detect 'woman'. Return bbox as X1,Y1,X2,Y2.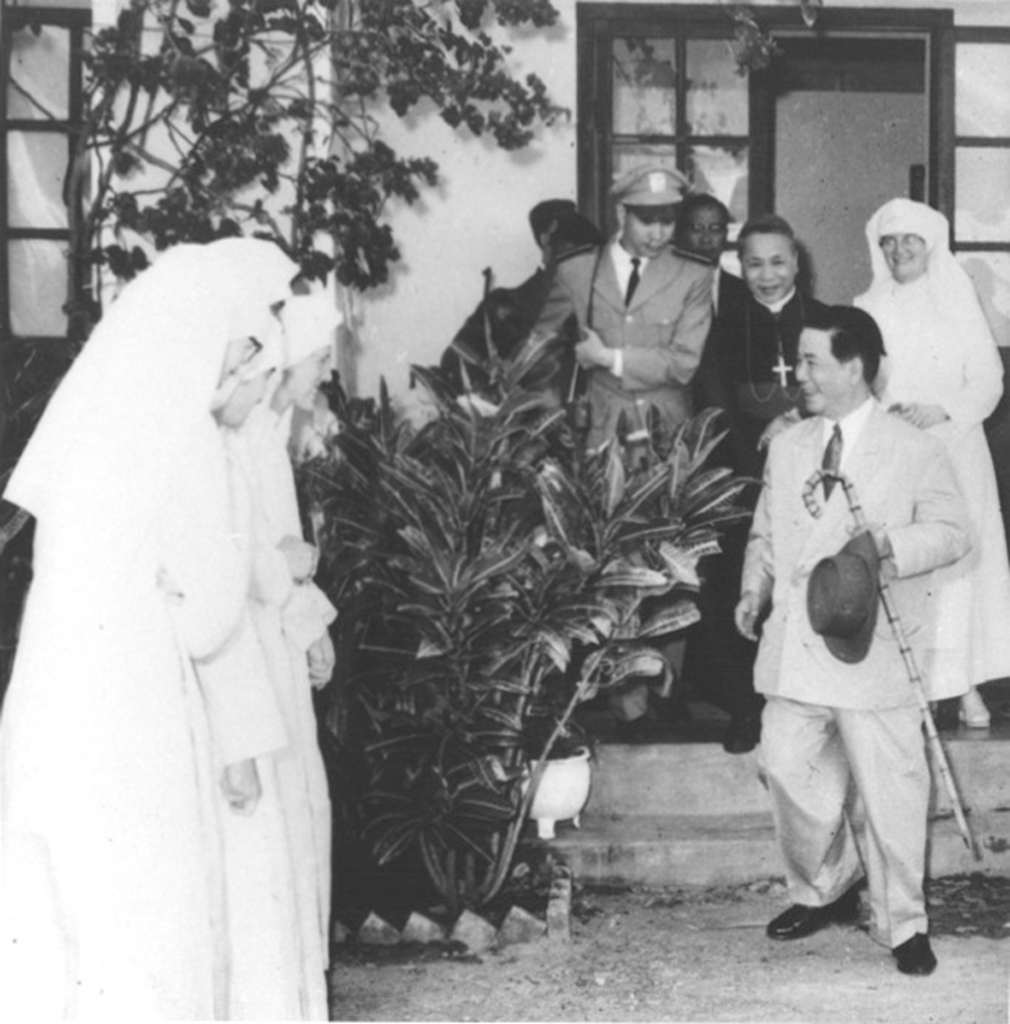
853,195,1009,726.
